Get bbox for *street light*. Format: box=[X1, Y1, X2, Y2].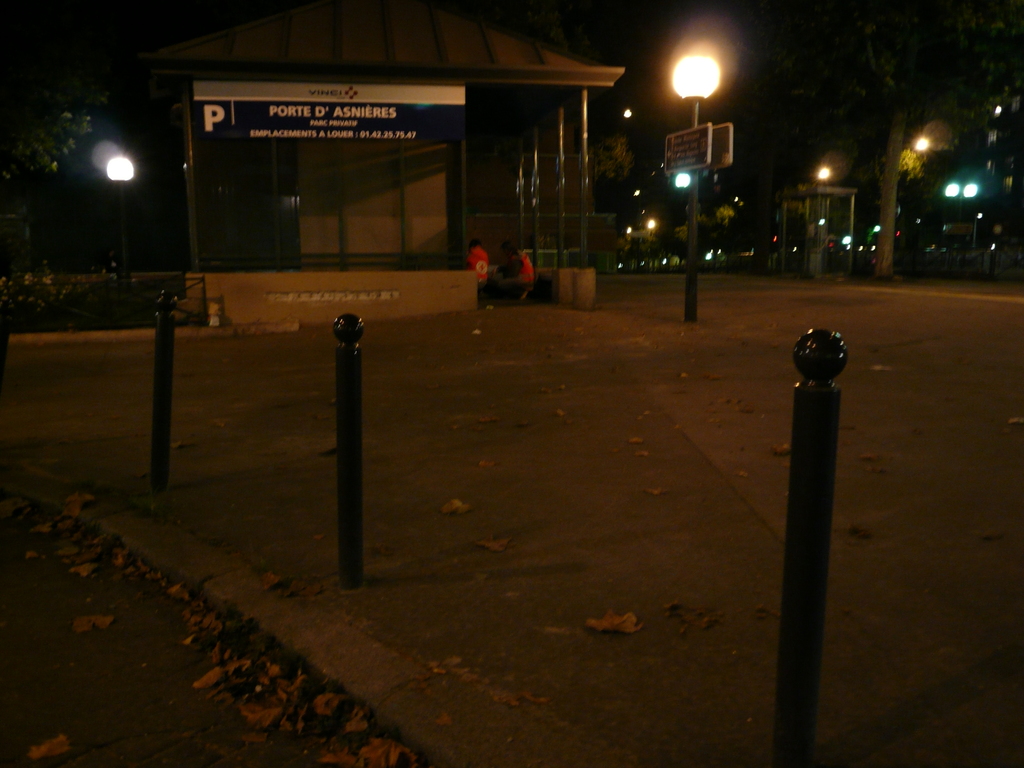
box=[669, 44, 728, 335].
